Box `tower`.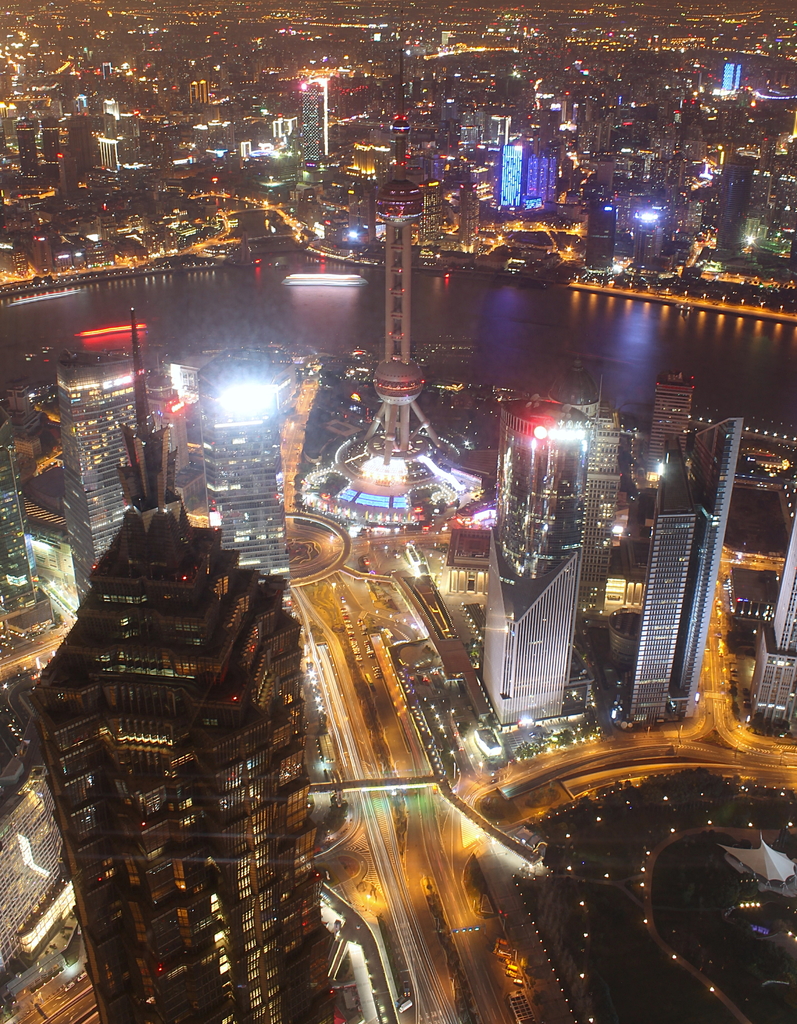
Rect(630, 404, 741, 725).
